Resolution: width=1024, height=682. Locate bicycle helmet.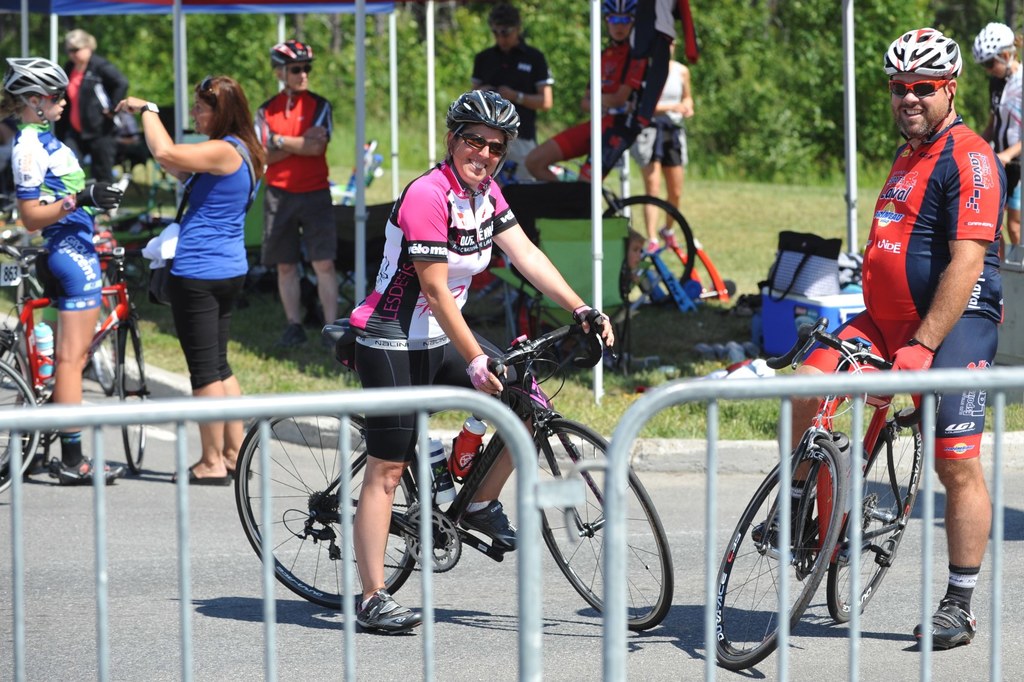
rect(269, 33, 305, 65).
